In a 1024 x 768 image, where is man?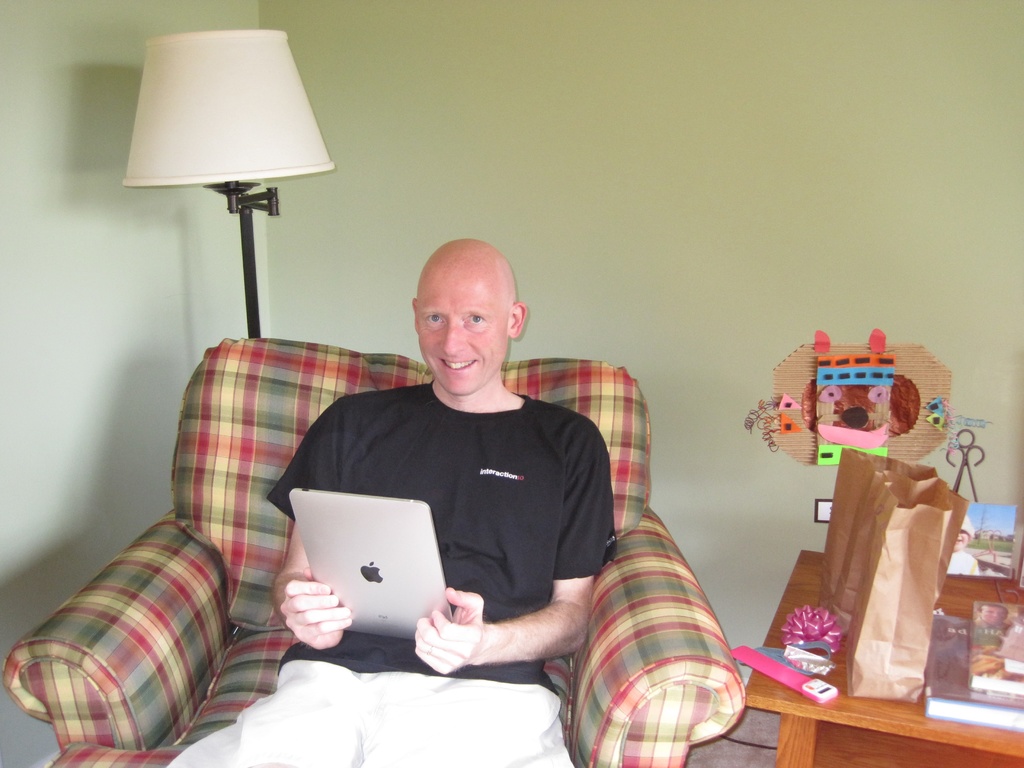
x1=127, y1=223, x2=687, y2=751.
